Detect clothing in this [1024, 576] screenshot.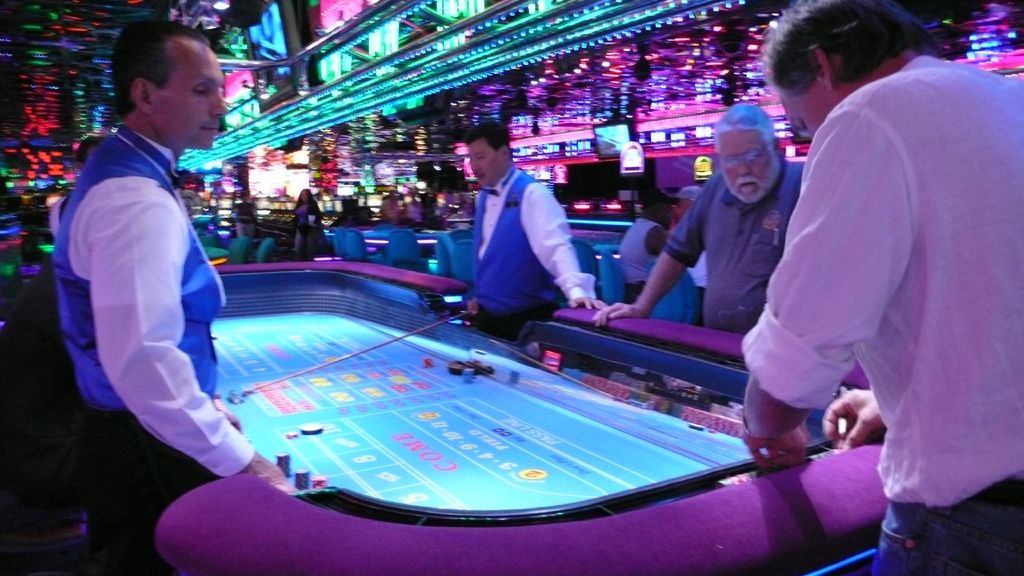
Detection: {"x1": 468, "y1": 161, "x2": 594, "y2": 342}.
